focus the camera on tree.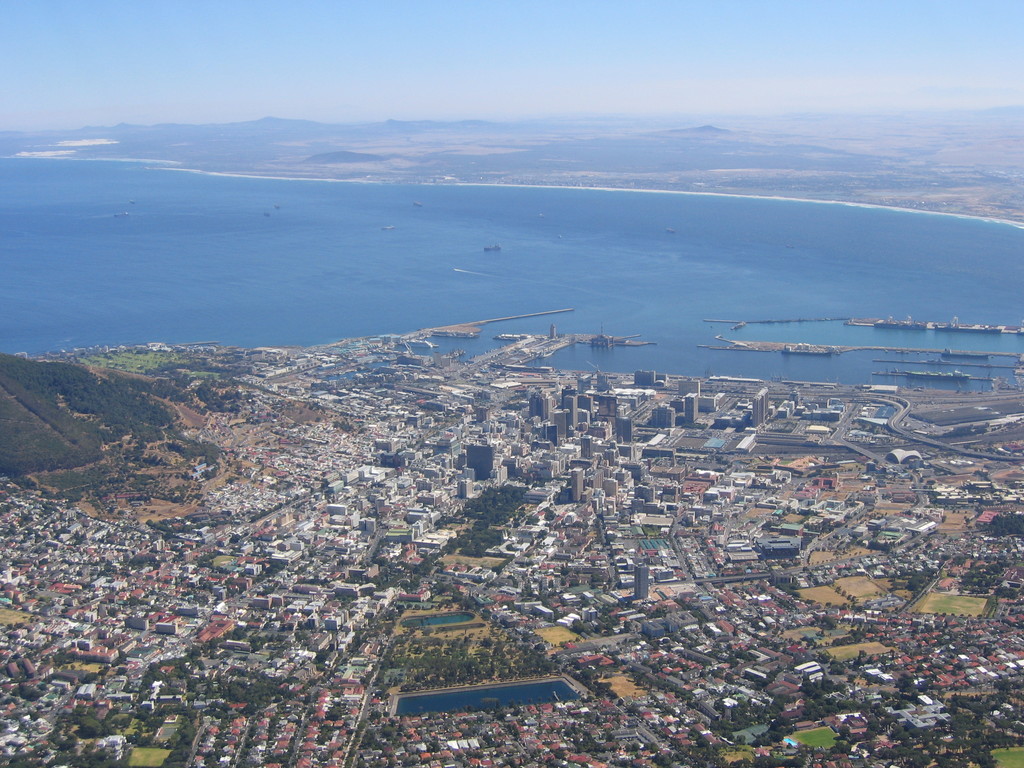
Focus region: select_region(466, 749, 484, 759).
